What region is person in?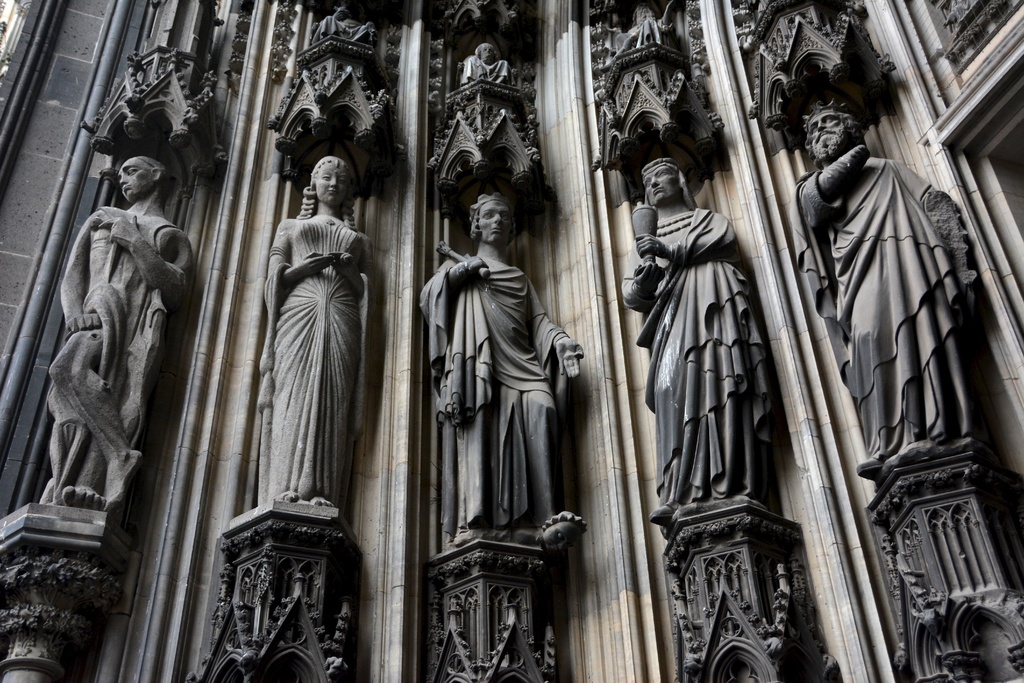
BBox(623, 155, 784, 524).
